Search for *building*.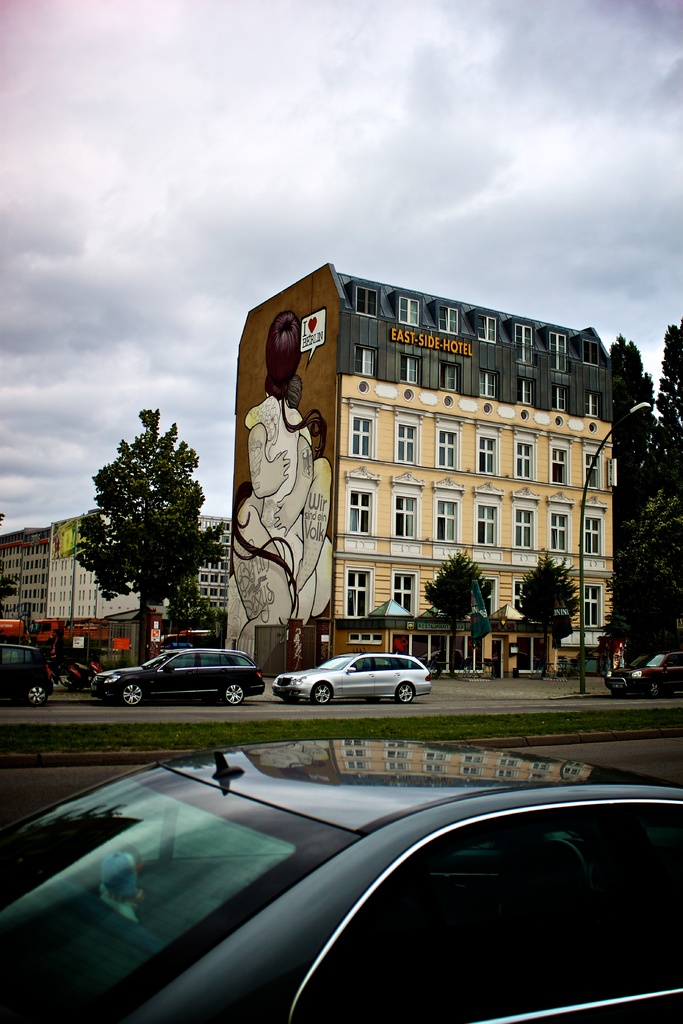
Found at locate(0, 503, 235, 627).
